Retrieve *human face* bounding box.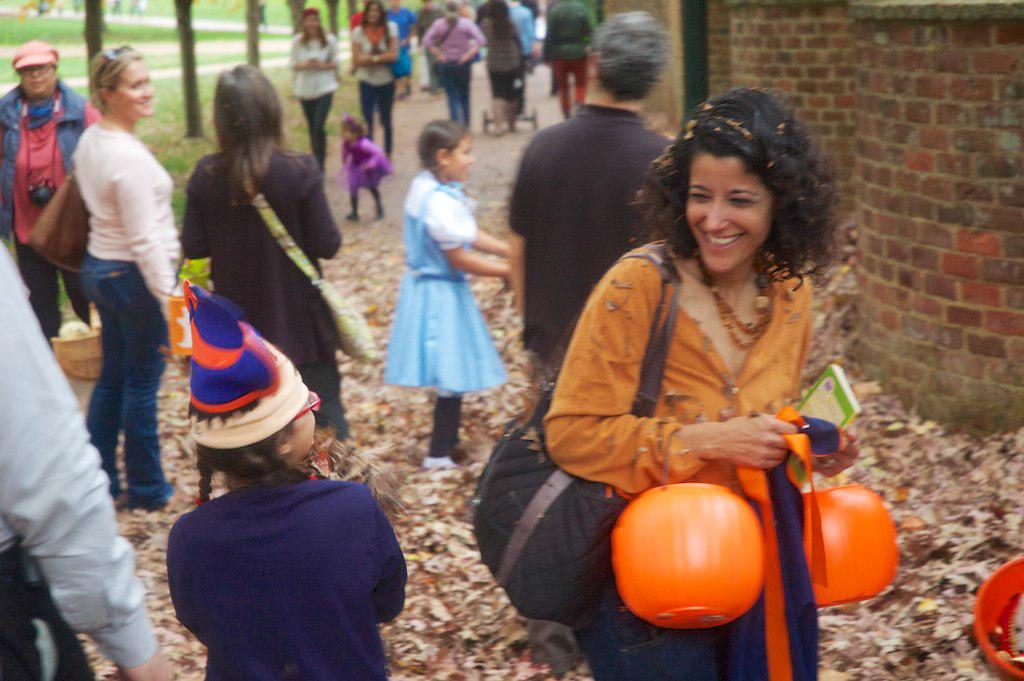
Bounding box: x1=307 y1=17 x2=318 y2=41.
